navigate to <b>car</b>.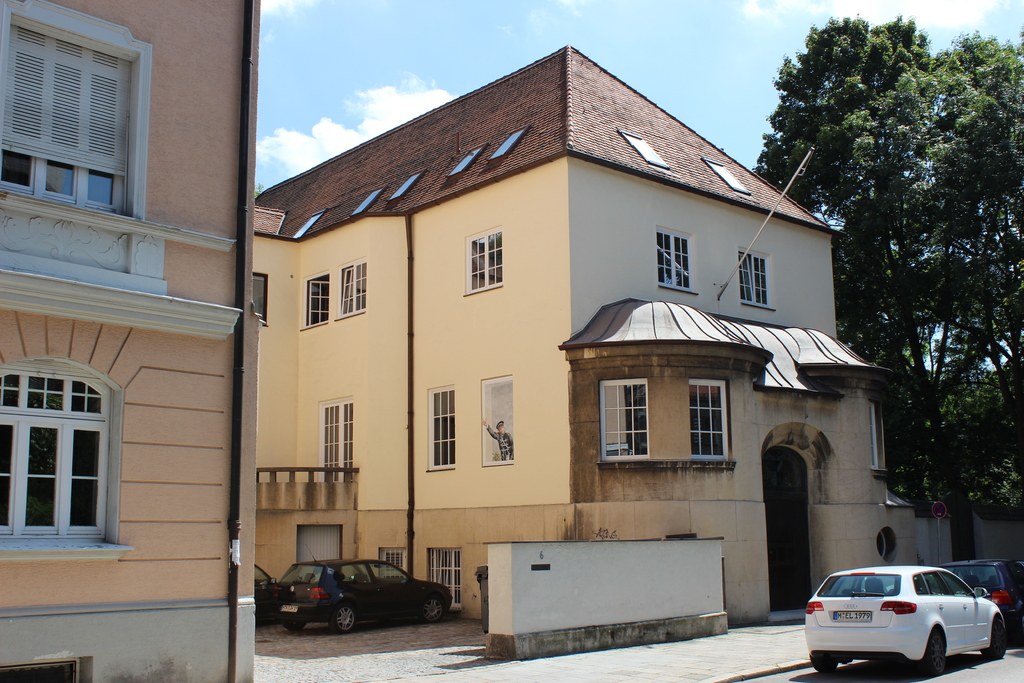
Navigation target: 939,554,1023,639.
